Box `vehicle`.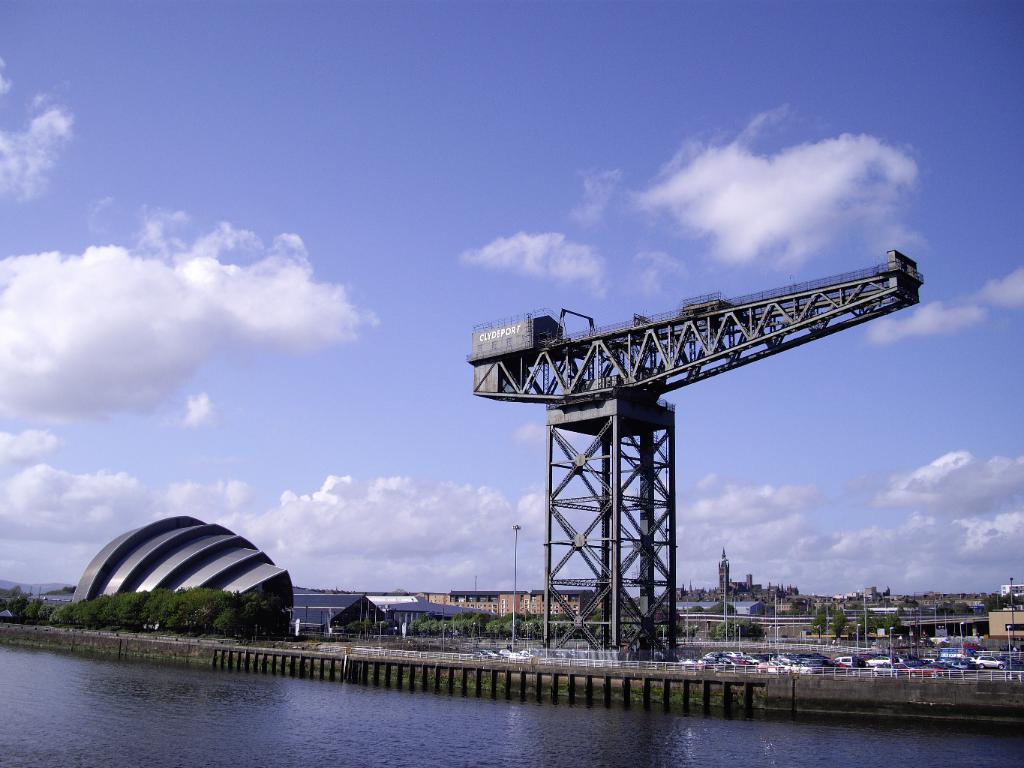
(950, 659, 971, 671).
